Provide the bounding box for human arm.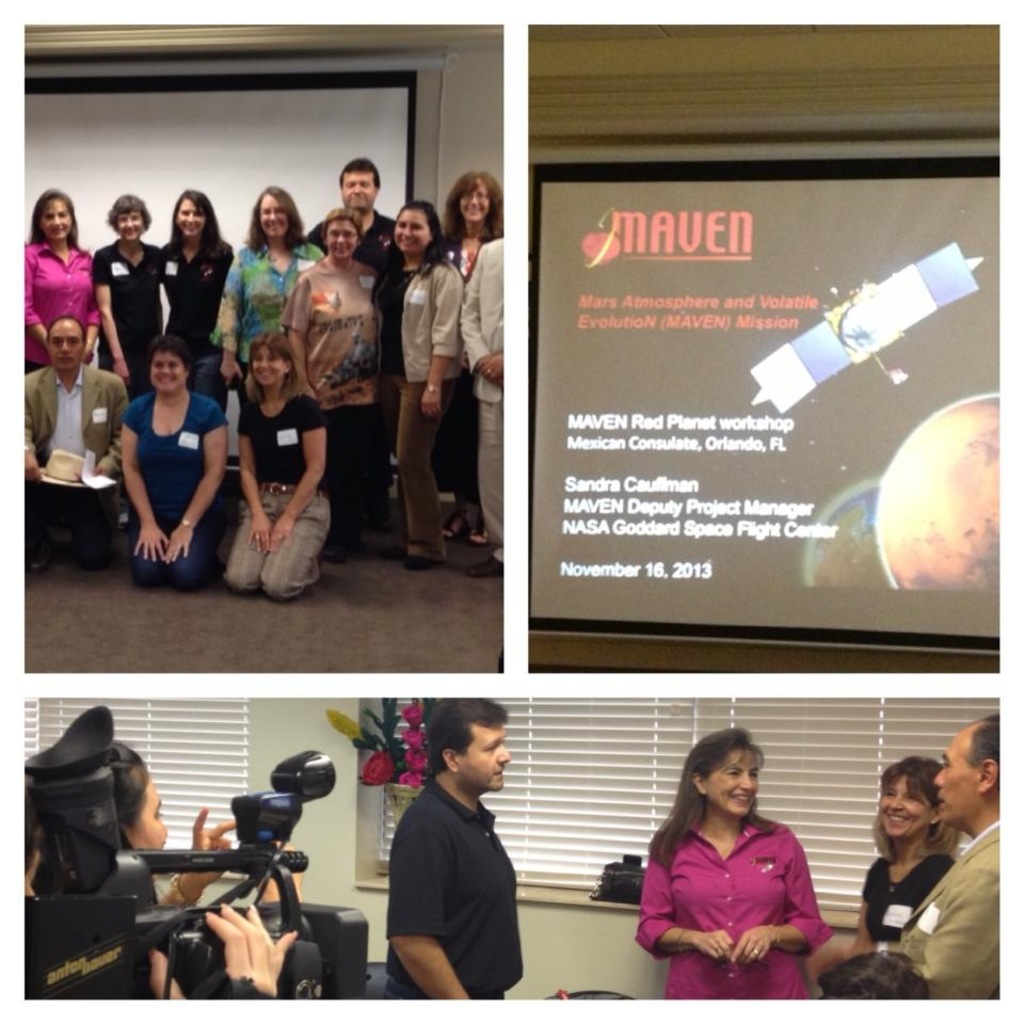
{"left": 459, "top": 250, "right": 507, "bottom": 383}.
